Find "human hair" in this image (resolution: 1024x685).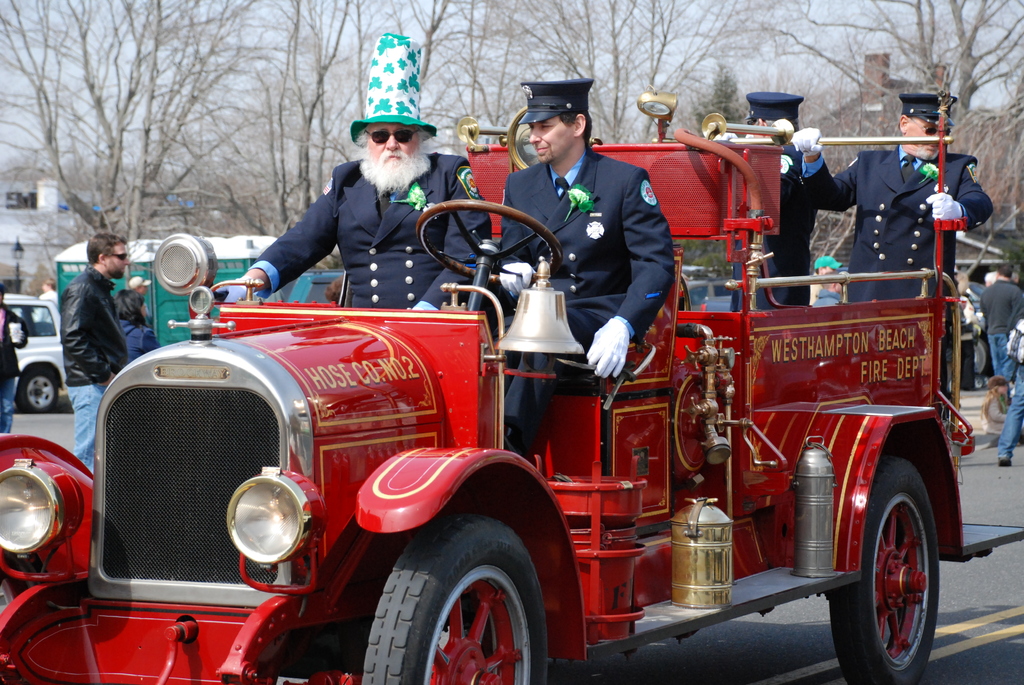
(left=899, top=116, right=915, bottom=125).
